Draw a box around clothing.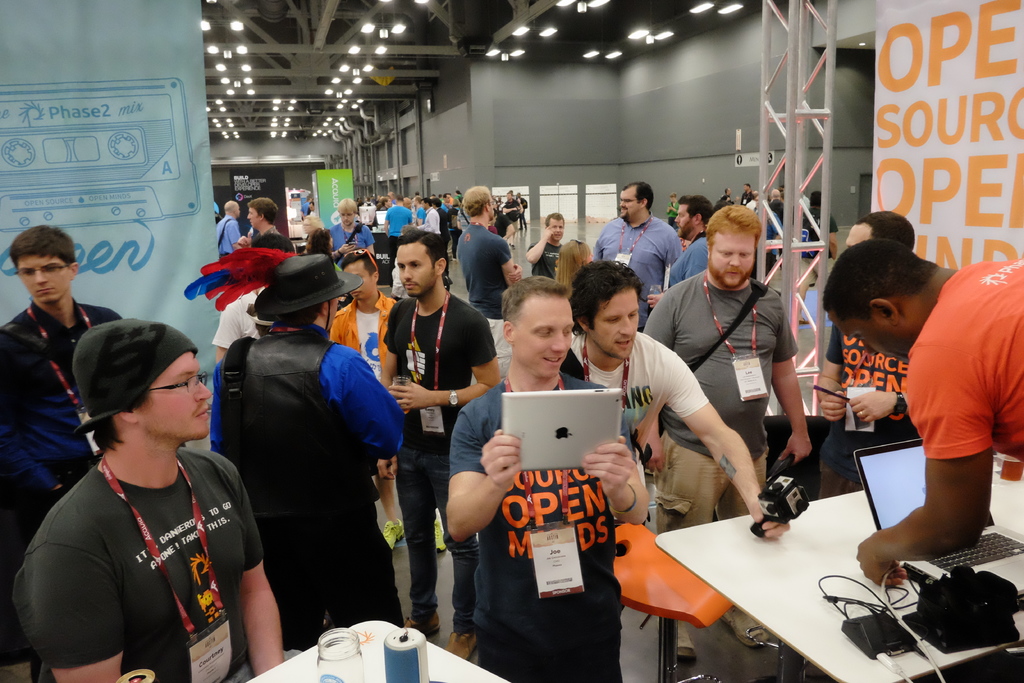
region(461, 226, 510, 377).
